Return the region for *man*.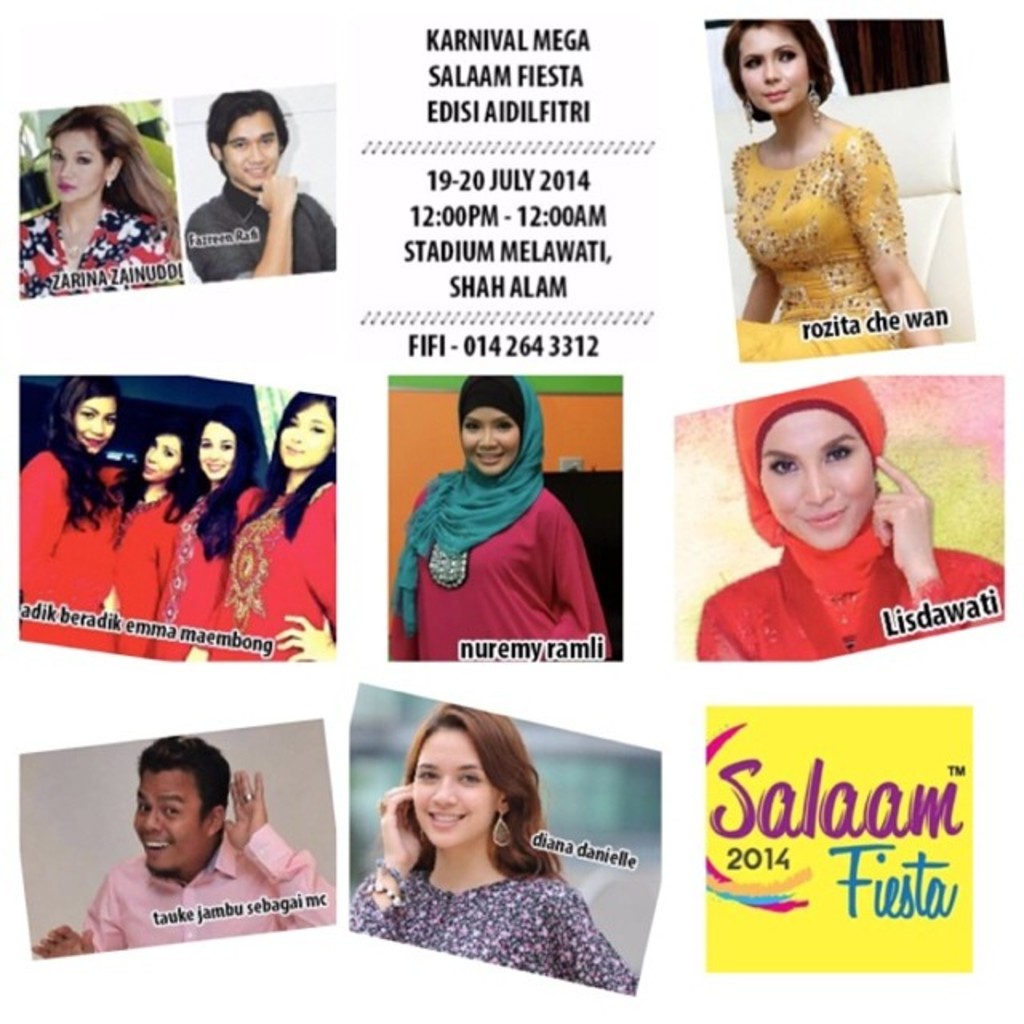
l=178, t=83, r=342, b=286.
